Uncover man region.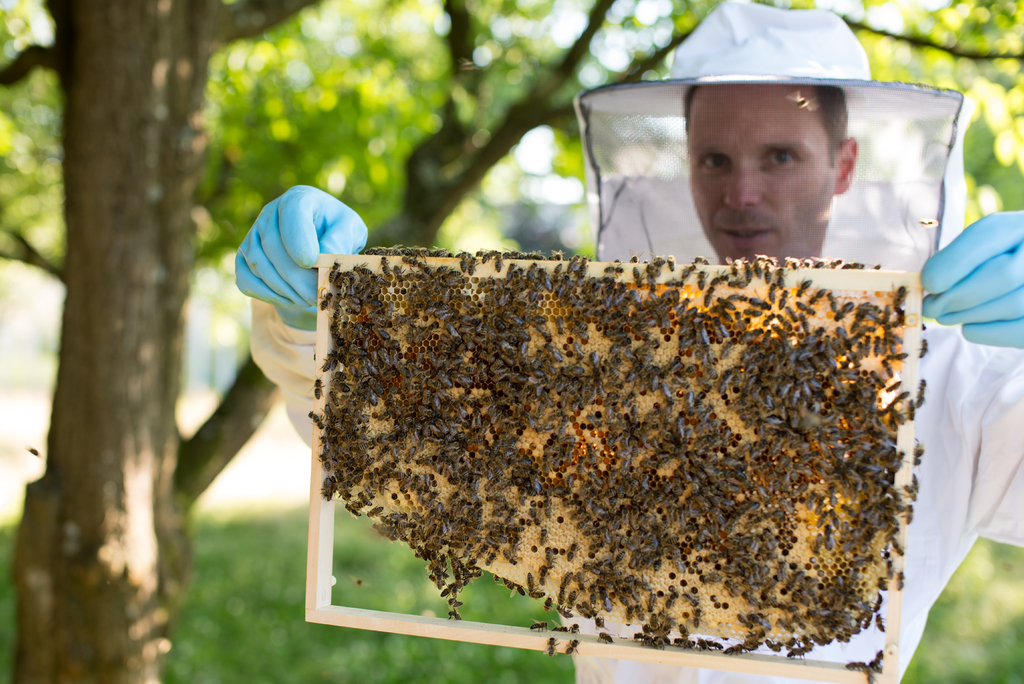
Uncovered: BBox(597, 41, 917, 345).
